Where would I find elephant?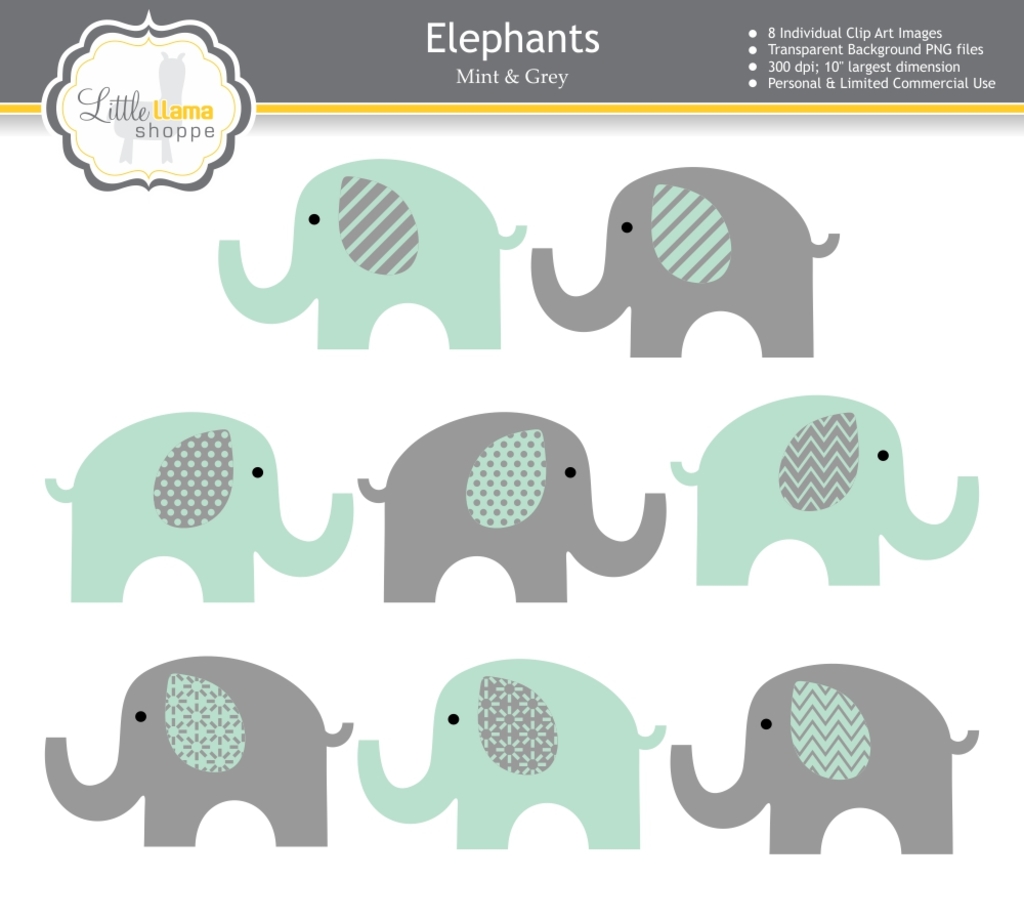
At select_region(671, 665, 977, 861).
